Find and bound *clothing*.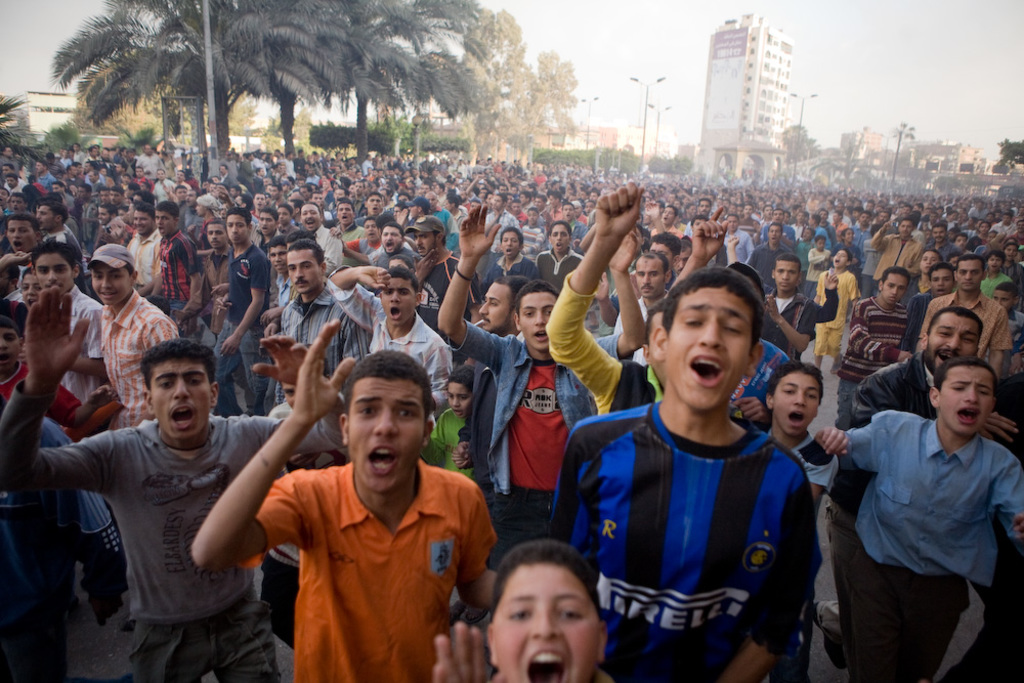
Bound: 761:218:793:241.
